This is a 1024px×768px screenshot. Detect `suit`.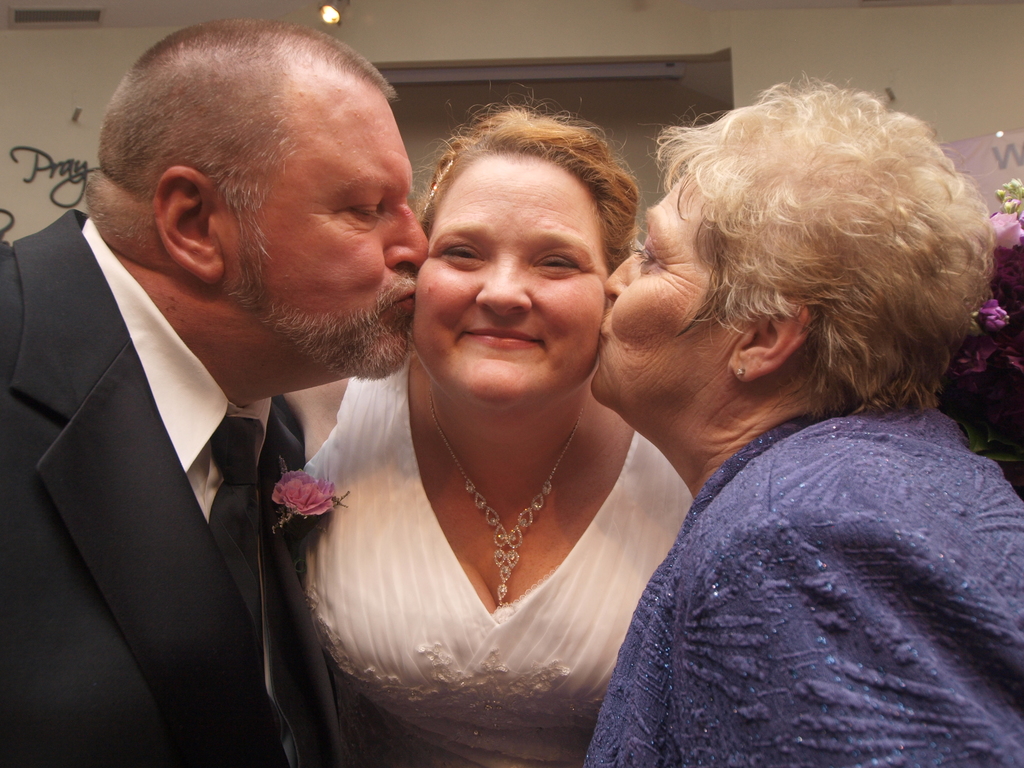
box(0, 211, 343, 767).
